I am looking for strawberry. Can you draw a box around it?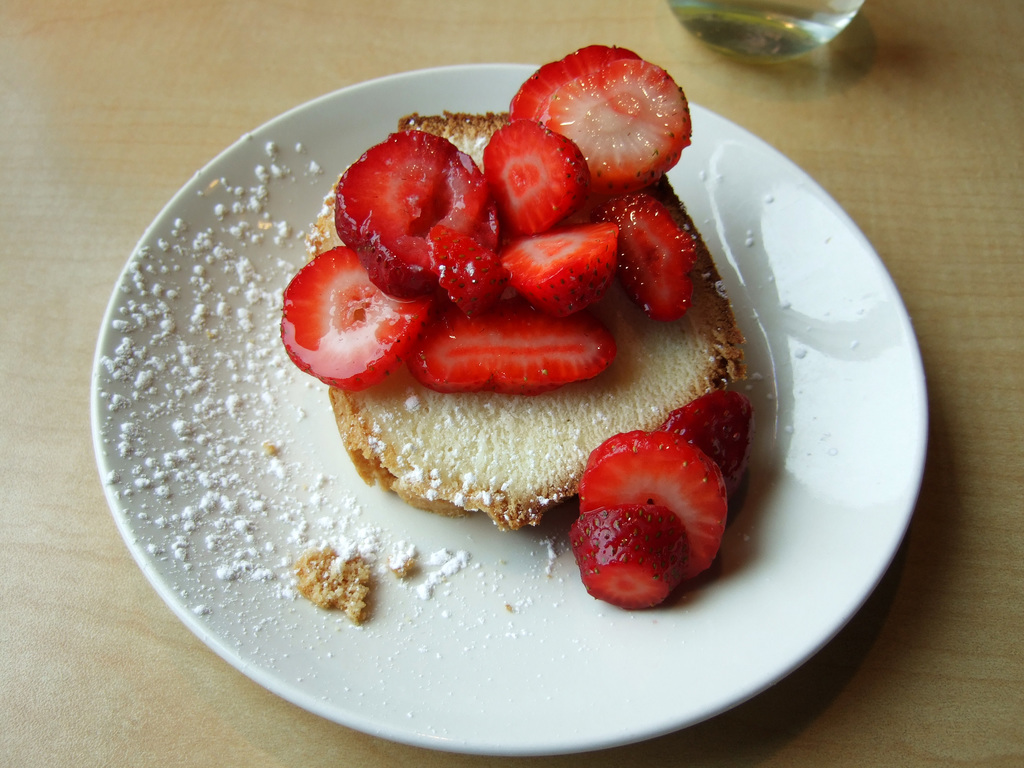
Sure, the bounding box is bbox=[568, 506, 688, 617].
